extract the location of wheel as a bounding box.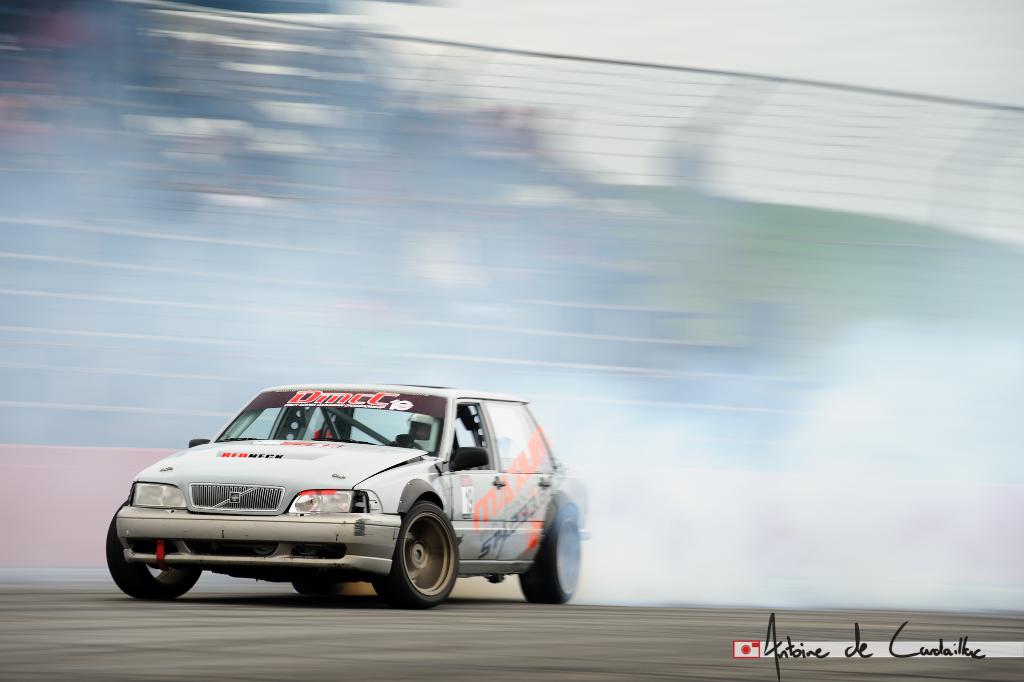
locate(376, 499, 461, 609).
